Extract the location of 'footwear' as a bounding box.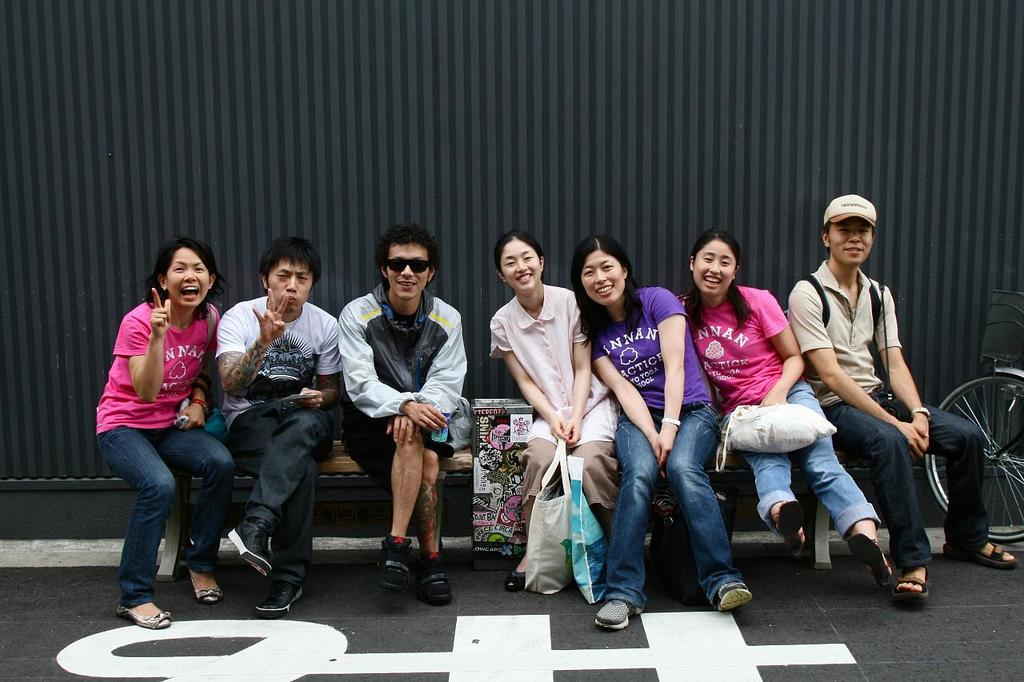
select_region(423, 552, 458, 607).
